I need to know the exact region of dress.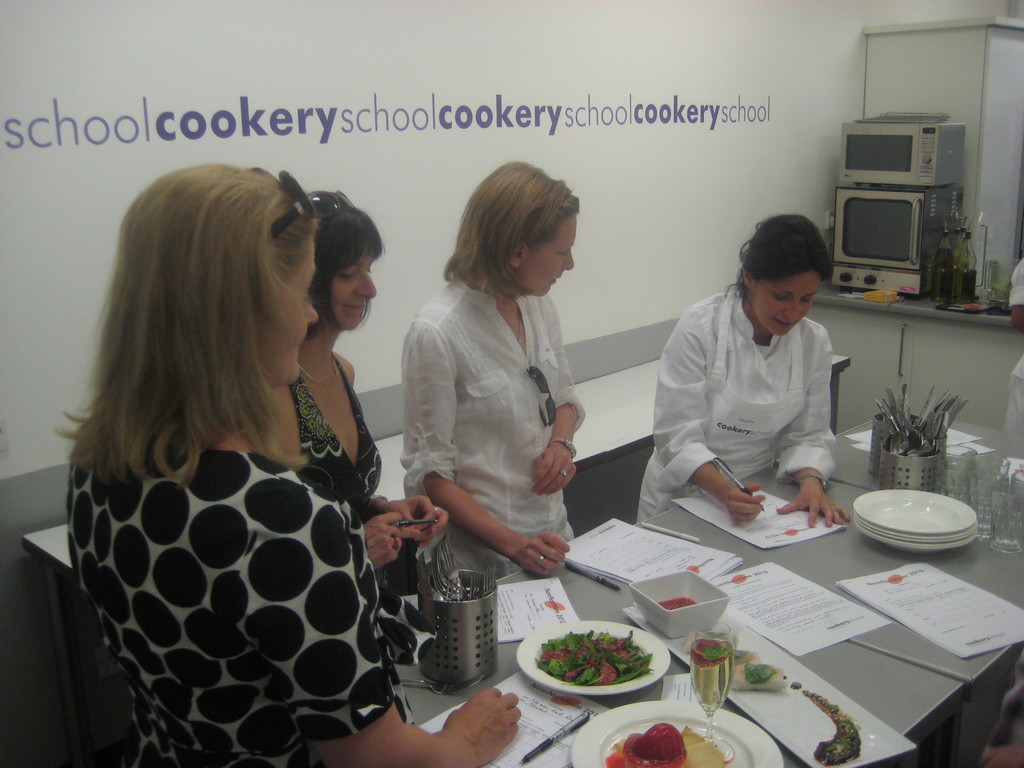
Region: BBox(400, 278, 584, 573).
